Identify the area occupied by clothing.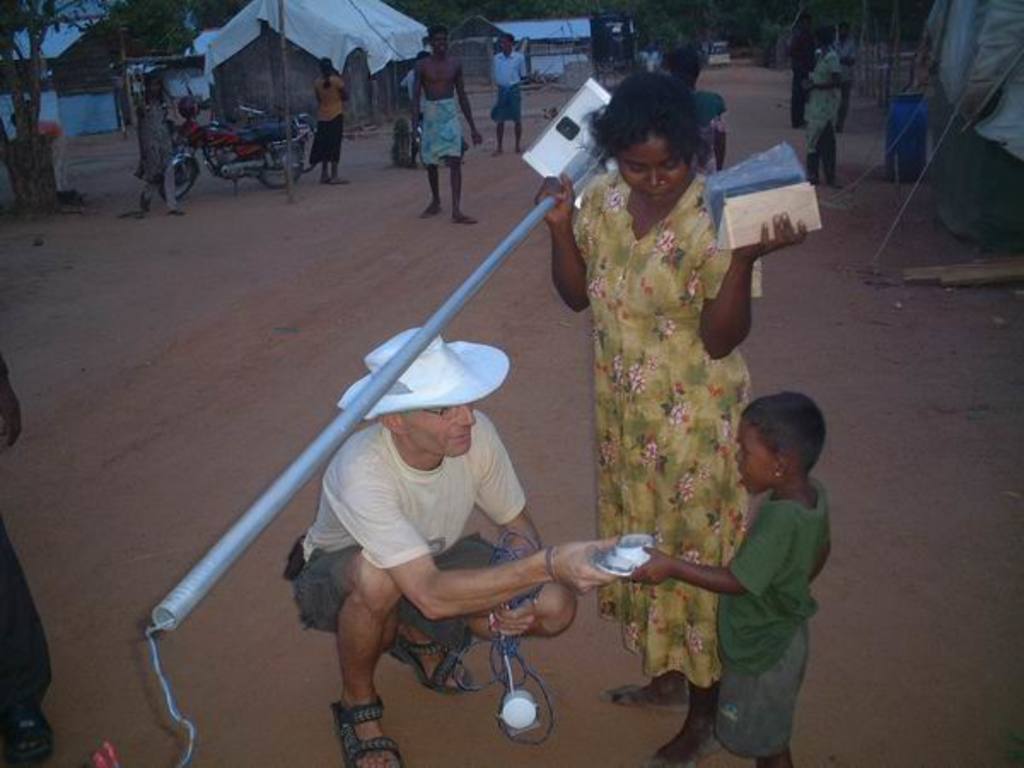
Area: Rect(804, 49, 843, 188).
